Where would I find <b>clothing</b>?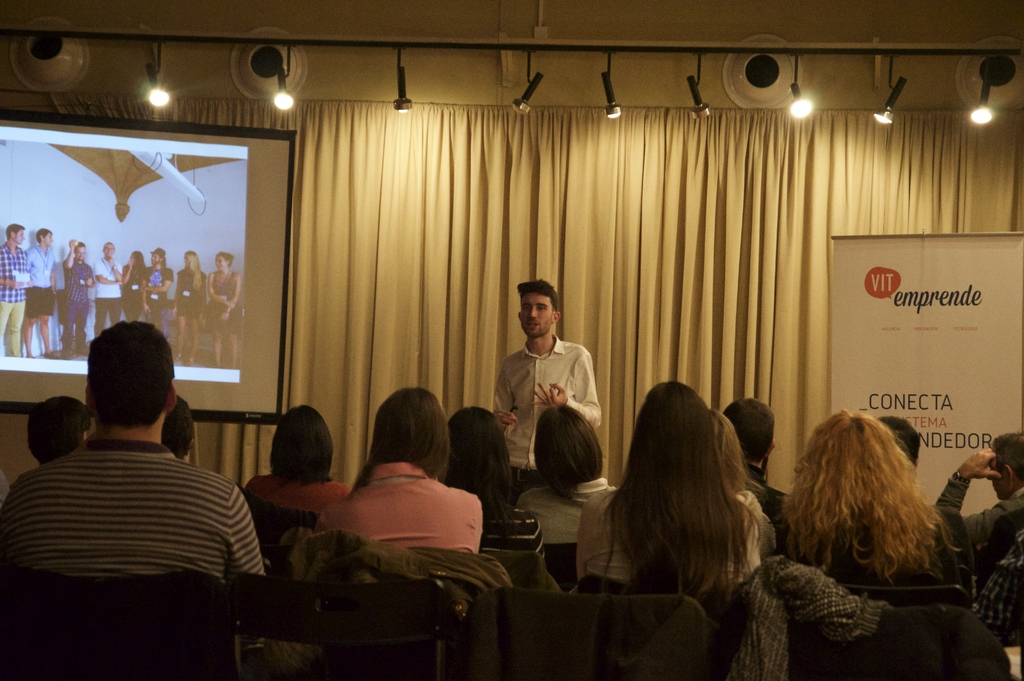
At bbox=(175, 272, 204, 325).
